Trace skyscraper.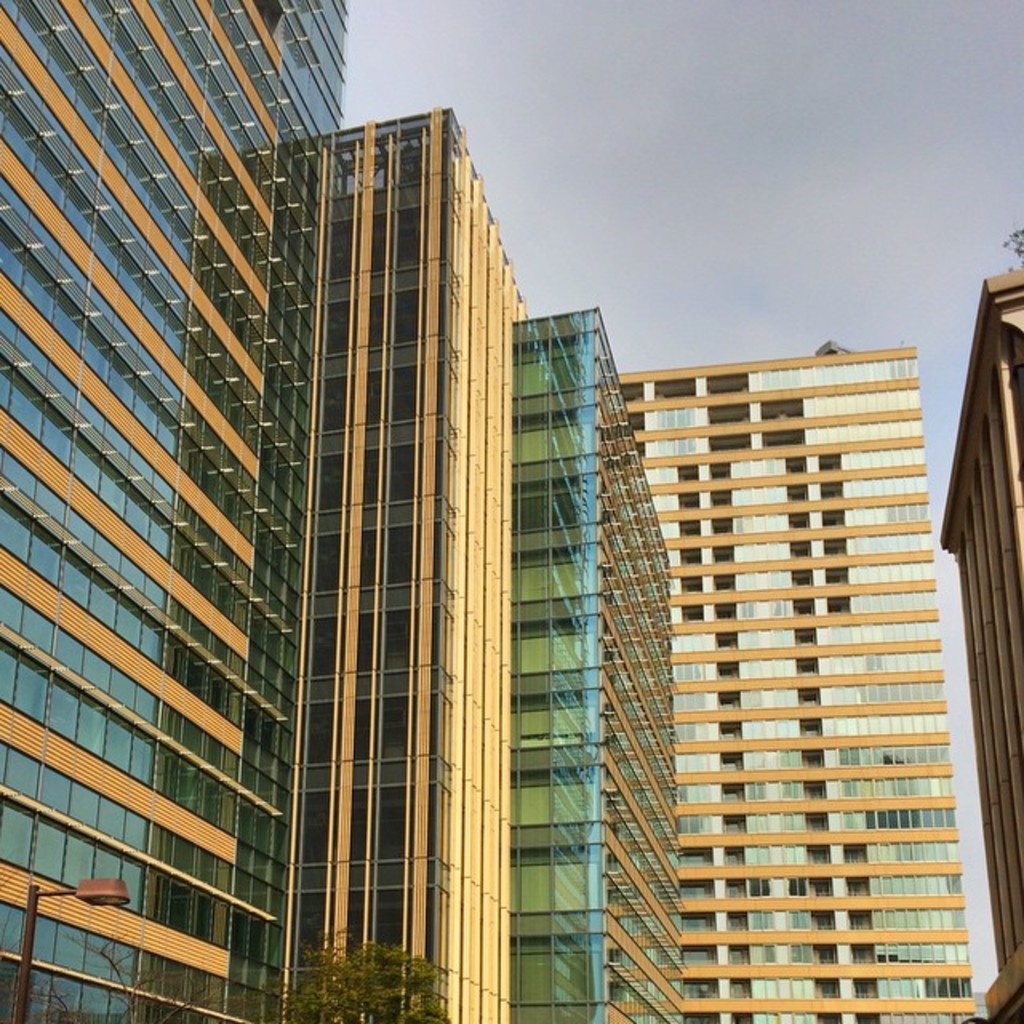
Traced to locate(616, 347, 976, 1022).
